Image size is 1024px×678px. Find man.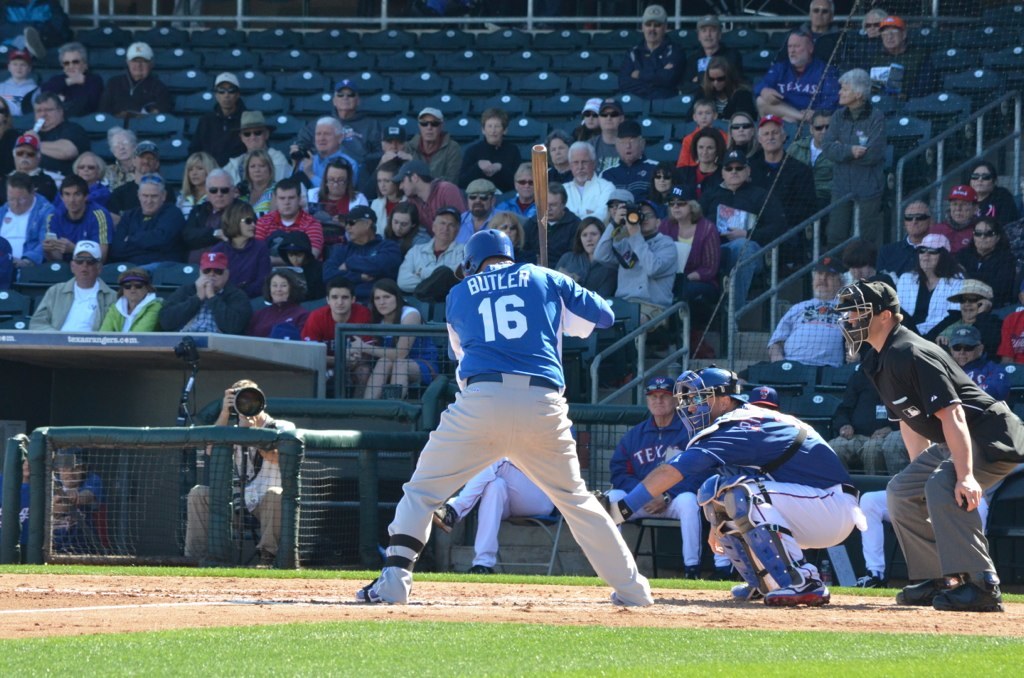
x1=605 y1=376 x2=703 y2=578.
